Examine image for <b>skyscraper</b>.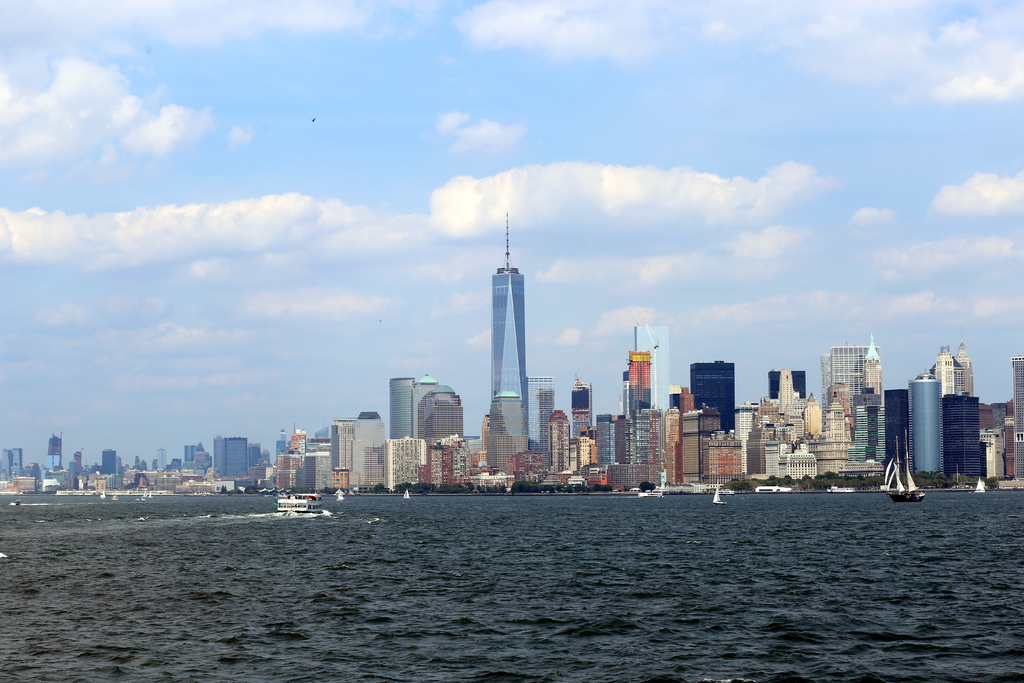
Examination result: <box>493,213,530,444</box>.
